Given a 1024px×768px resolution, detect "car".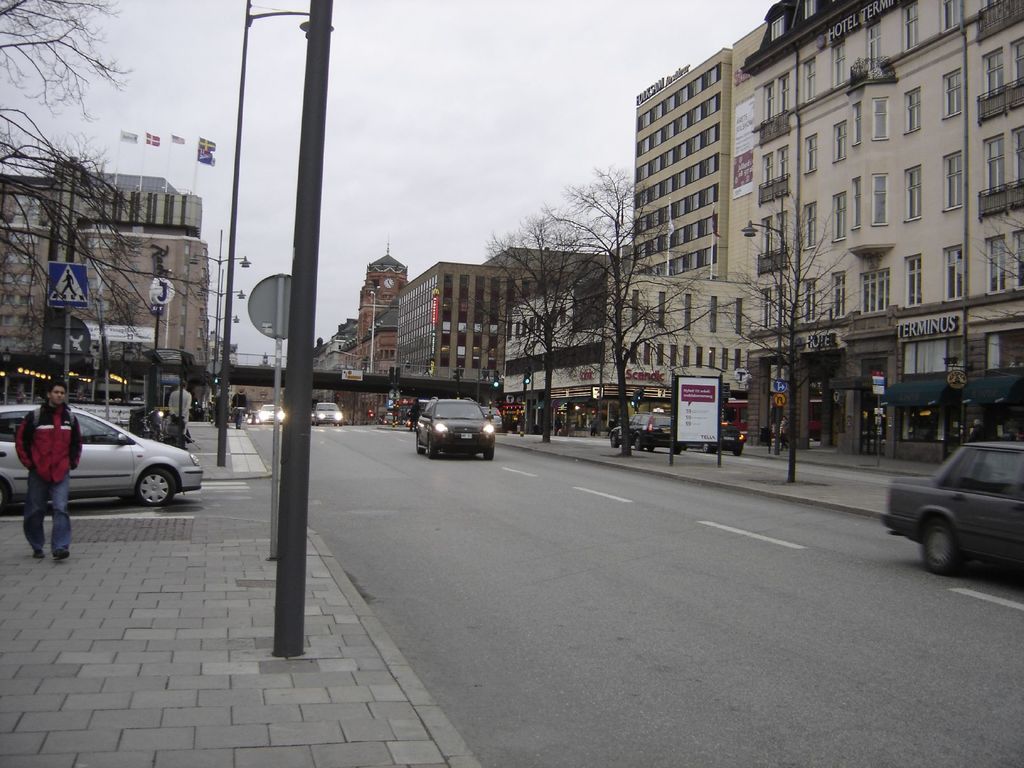
l=881, t=440, r=1023, b=584.
